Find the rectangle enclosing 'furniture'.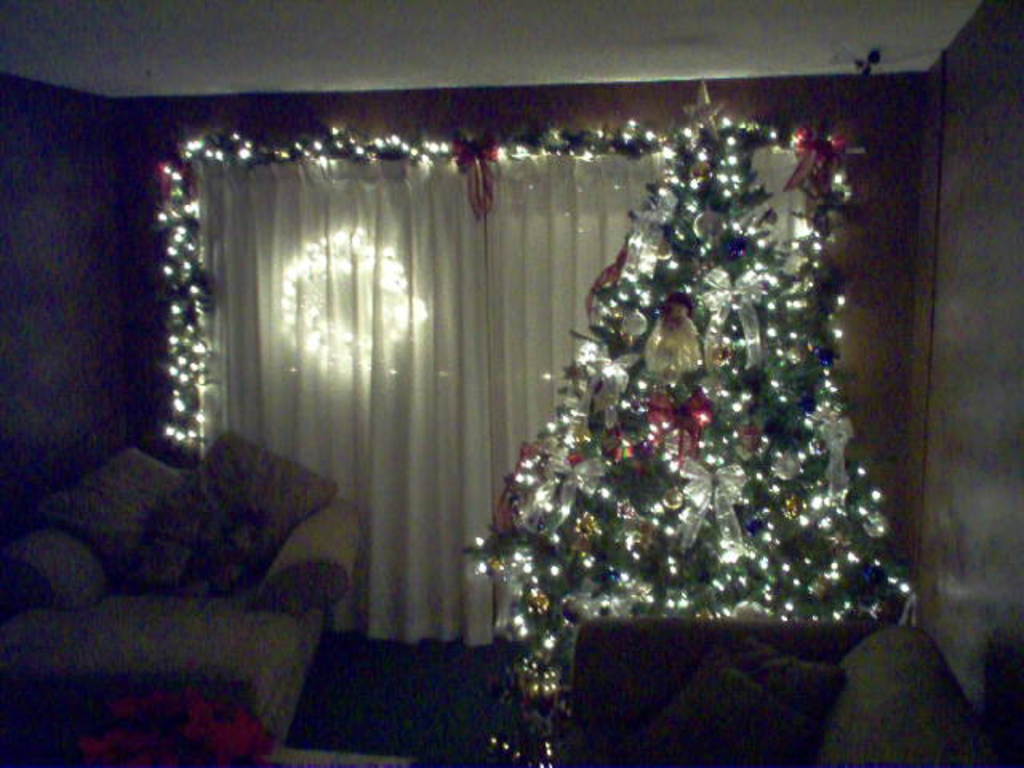
pyautogui.locateOnScreen(571, 616, 974, 766).
